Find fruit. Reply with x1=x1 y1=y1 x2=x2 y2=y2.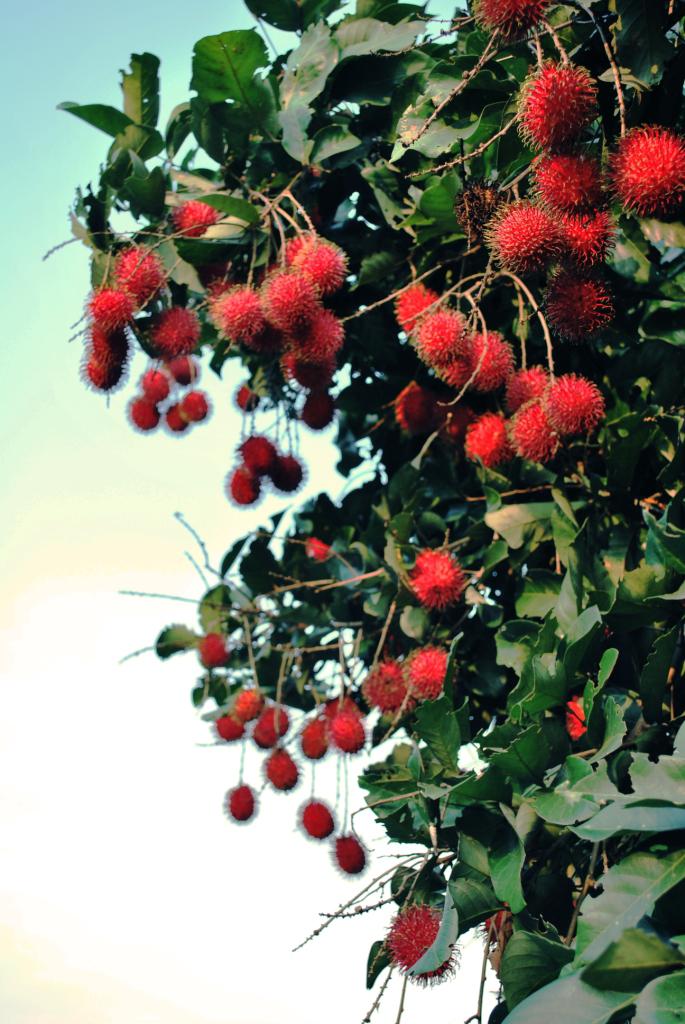
x1=298 y1=795 x2=334 y2=846.
